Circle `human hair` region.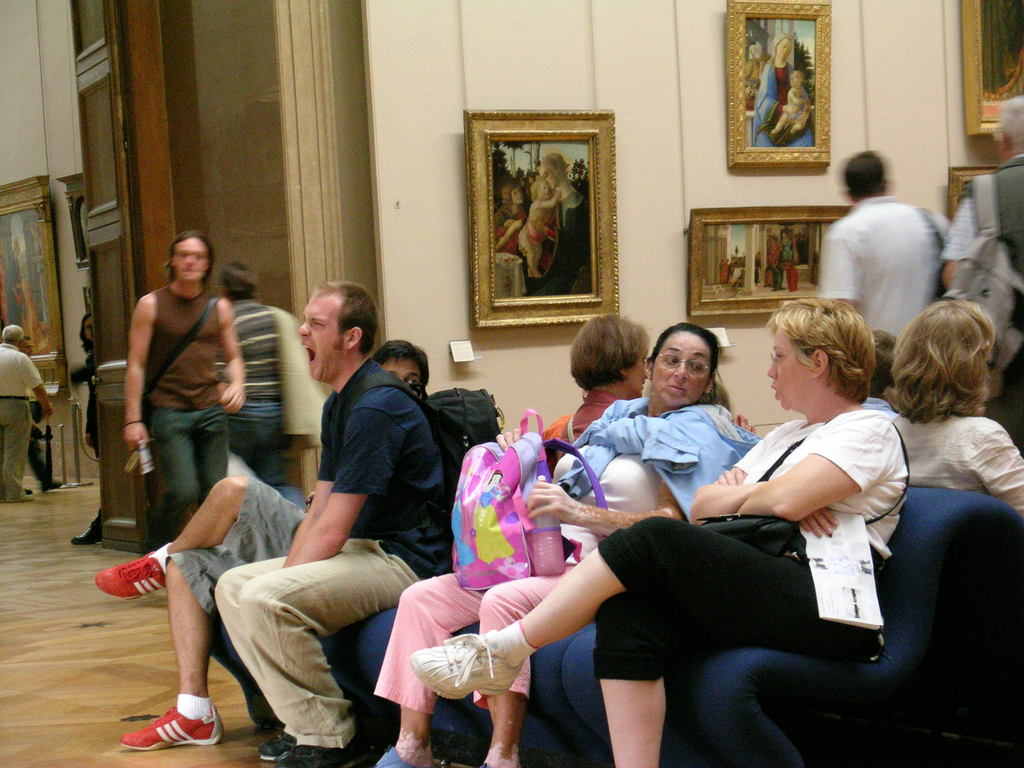
Region: {"left": 844, "top": 150, "right": 884, "bottom": 199}.
